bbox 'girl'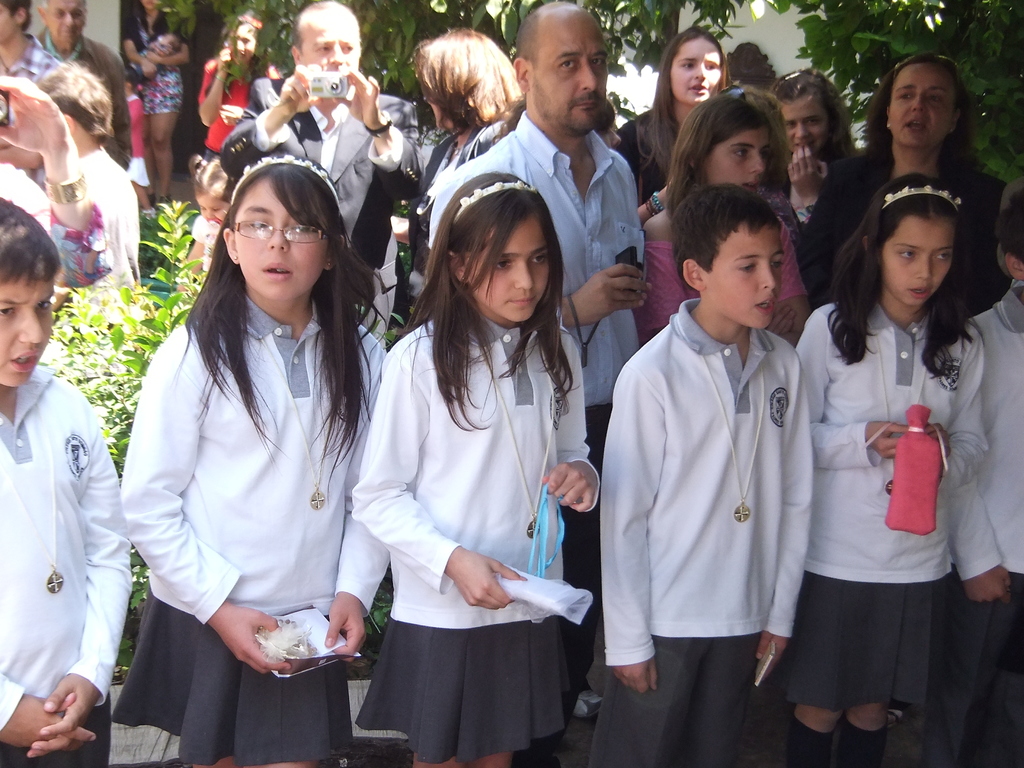
[196,17,280,156]
